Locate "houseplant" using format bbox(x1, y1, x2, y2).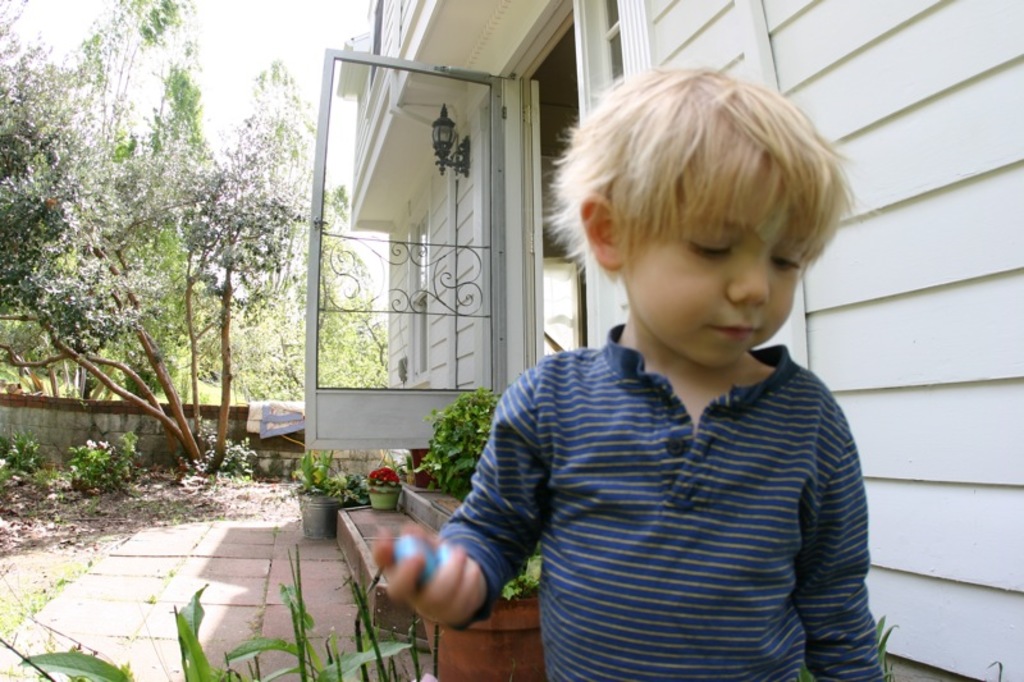
bbox(412, 537, 545, 681).
